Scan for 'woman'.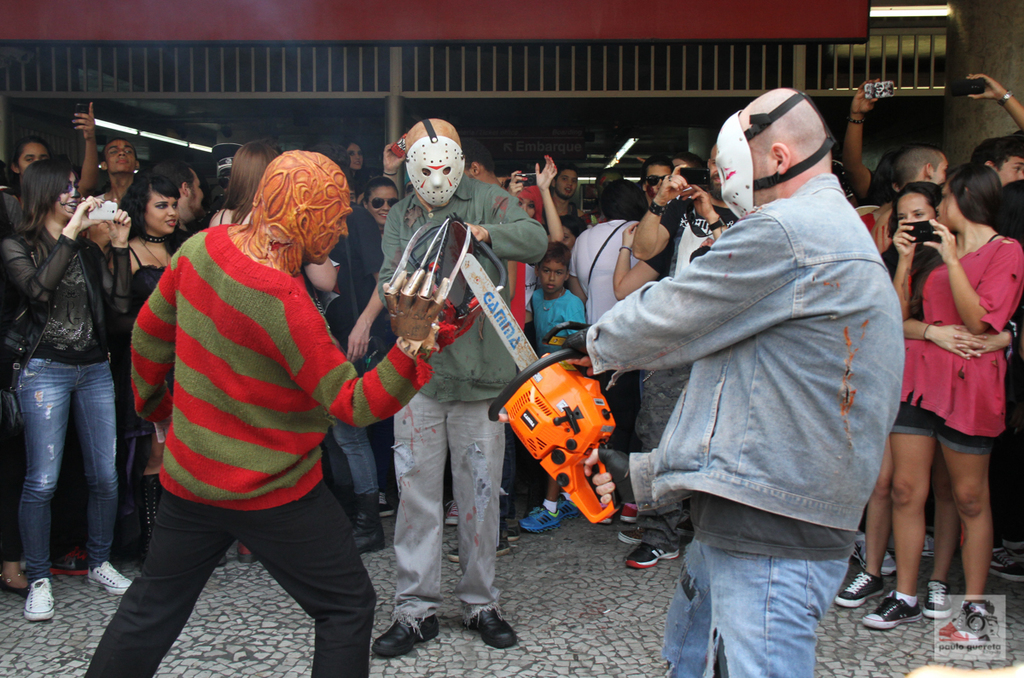
Scan result: pyautogui.locateOnScreen(359, 177, 403, 238).
